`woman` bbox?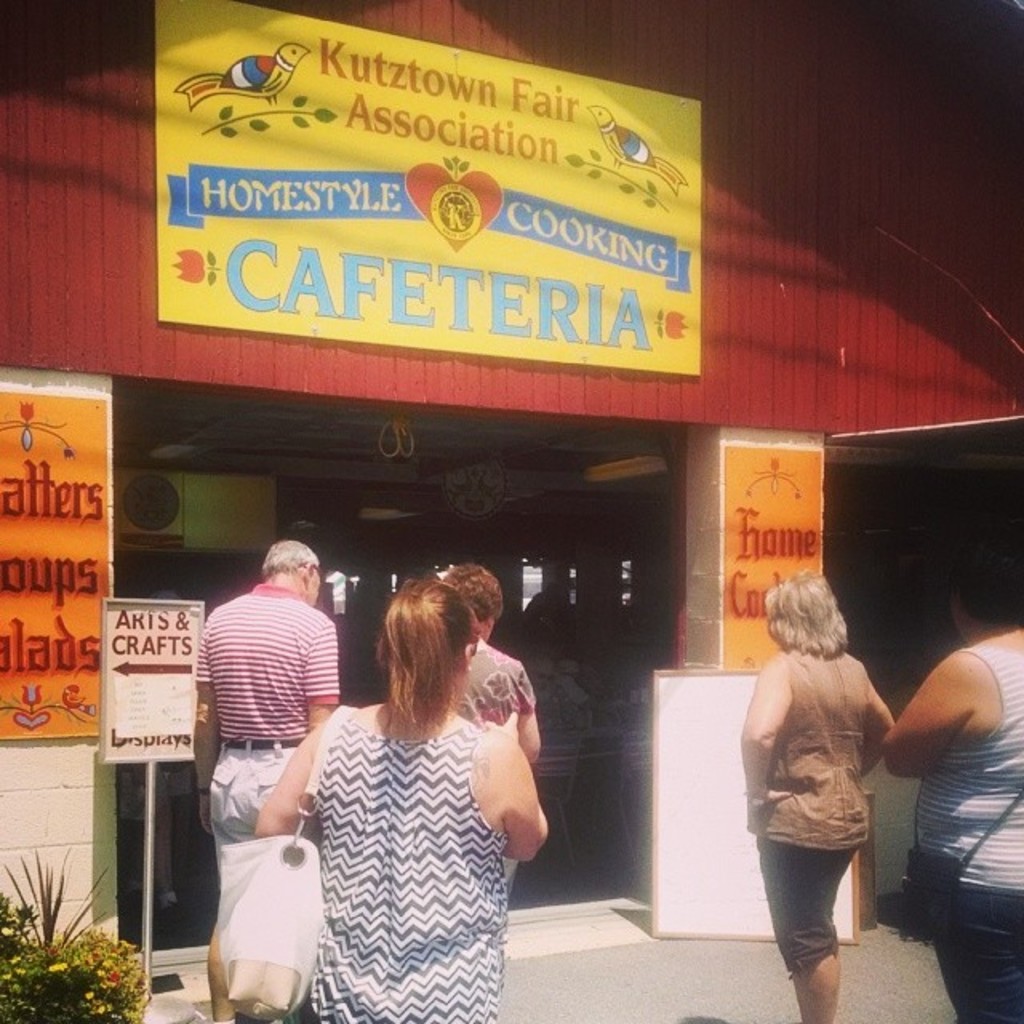
733:571:901:1022
